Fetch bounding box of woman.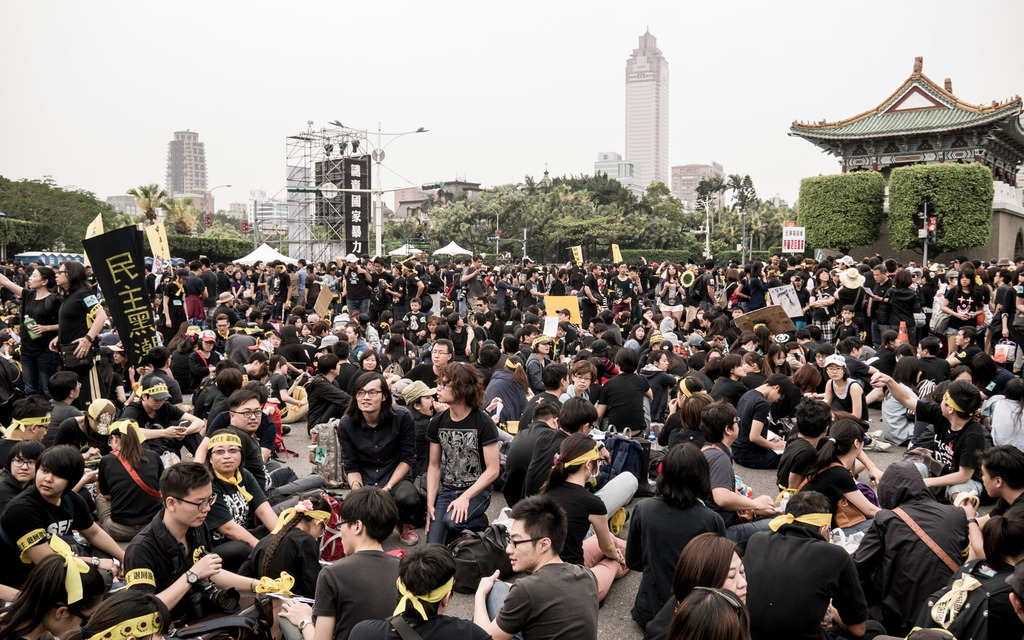
Bbox: bbox=[4, 302, 20, 317].
